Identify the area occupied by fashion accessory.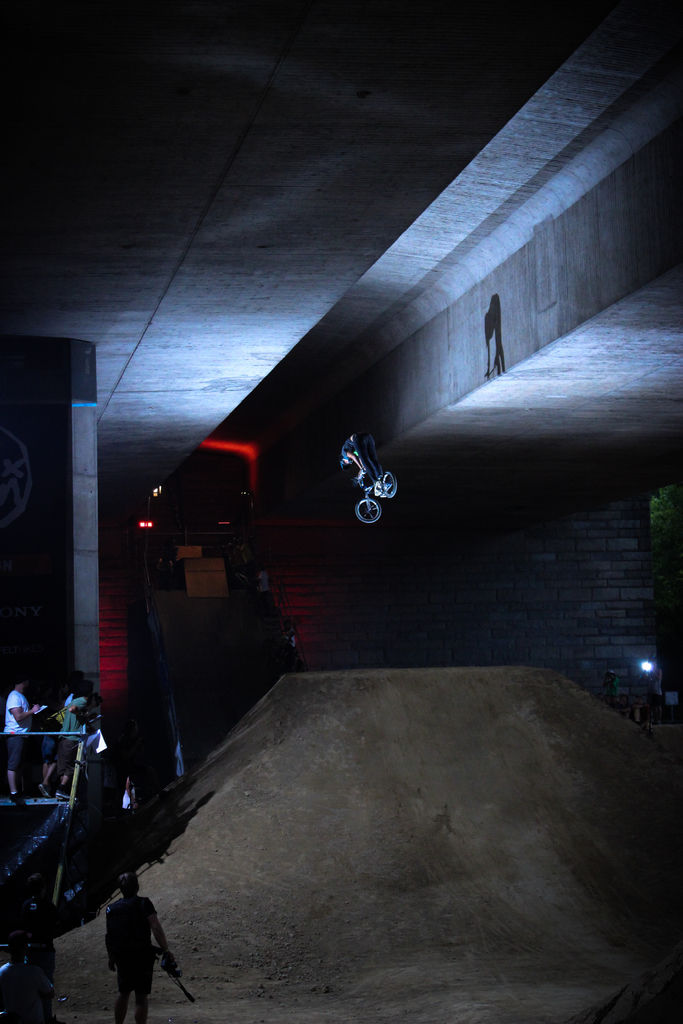
Area: 10,790,28,806.
